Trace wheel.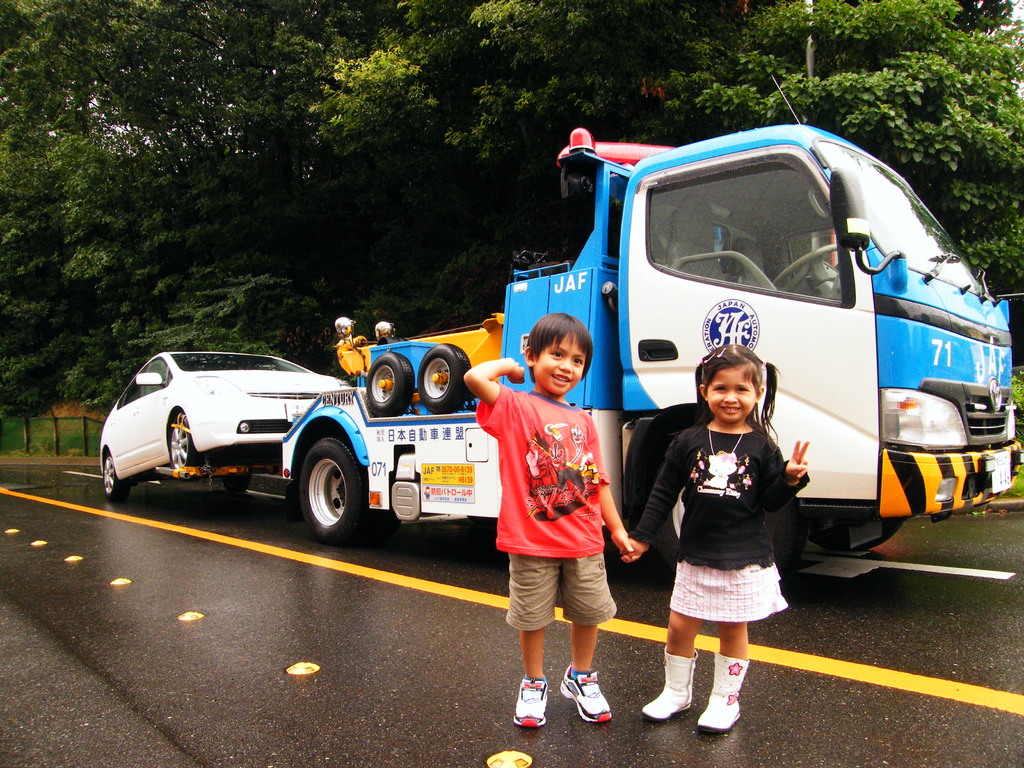
Traced to locate(418, 345, 470, 412).
